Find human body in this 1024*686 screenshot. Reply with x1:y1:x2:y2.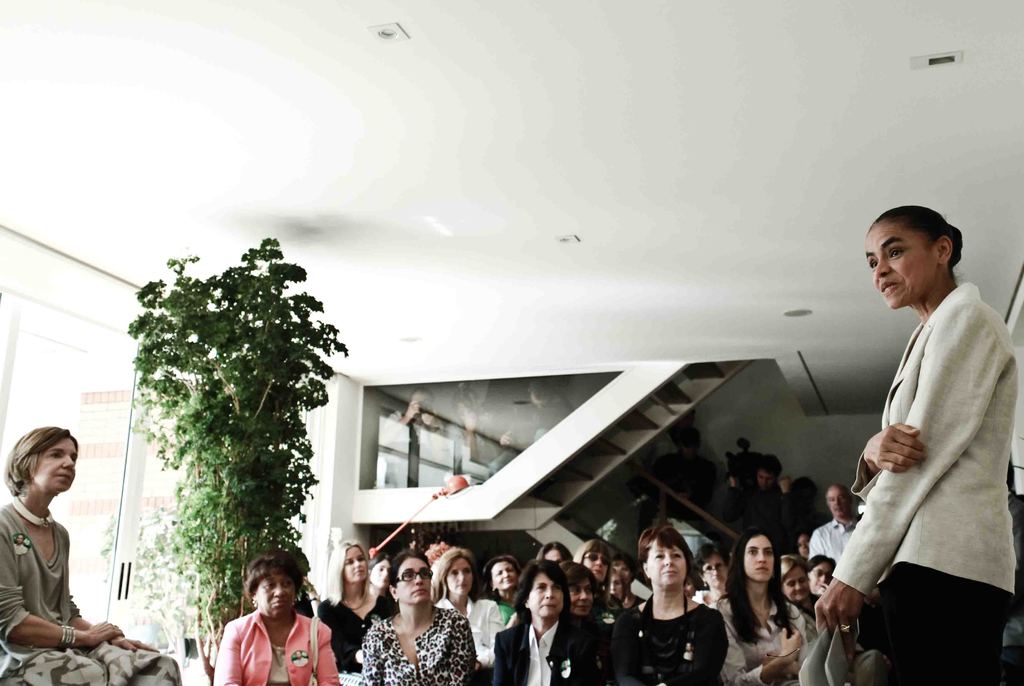
312:595:399:673.
